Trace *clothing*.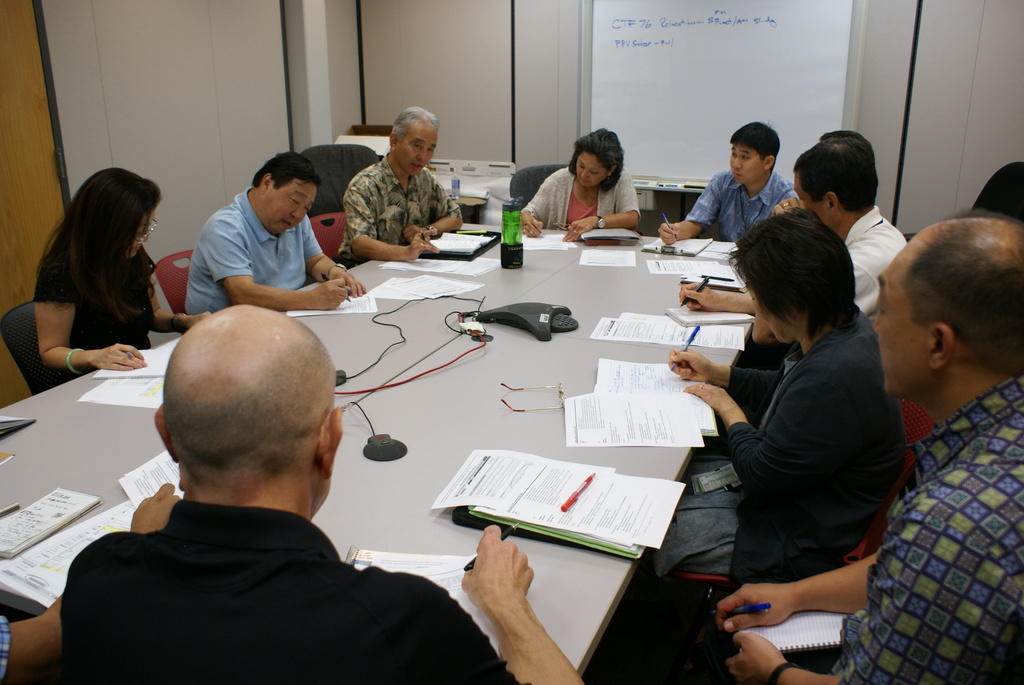
Traced to bbox(746, 203, 909, 372).
